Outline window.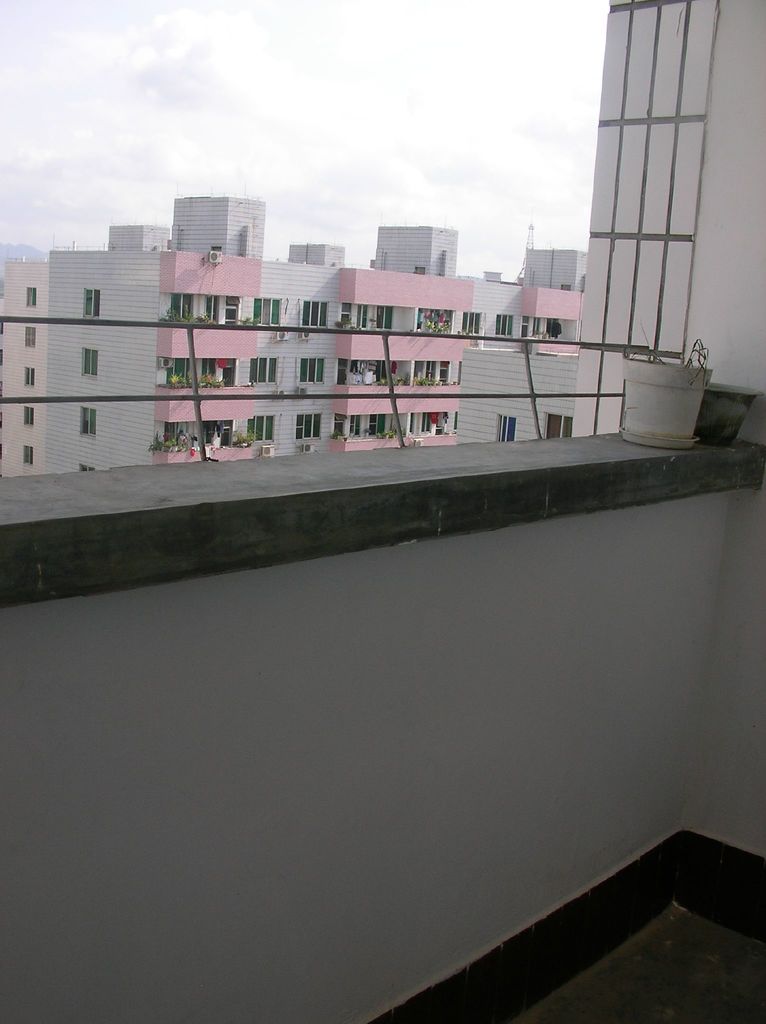
Outline: BBox(83, 289, 101, 319).
